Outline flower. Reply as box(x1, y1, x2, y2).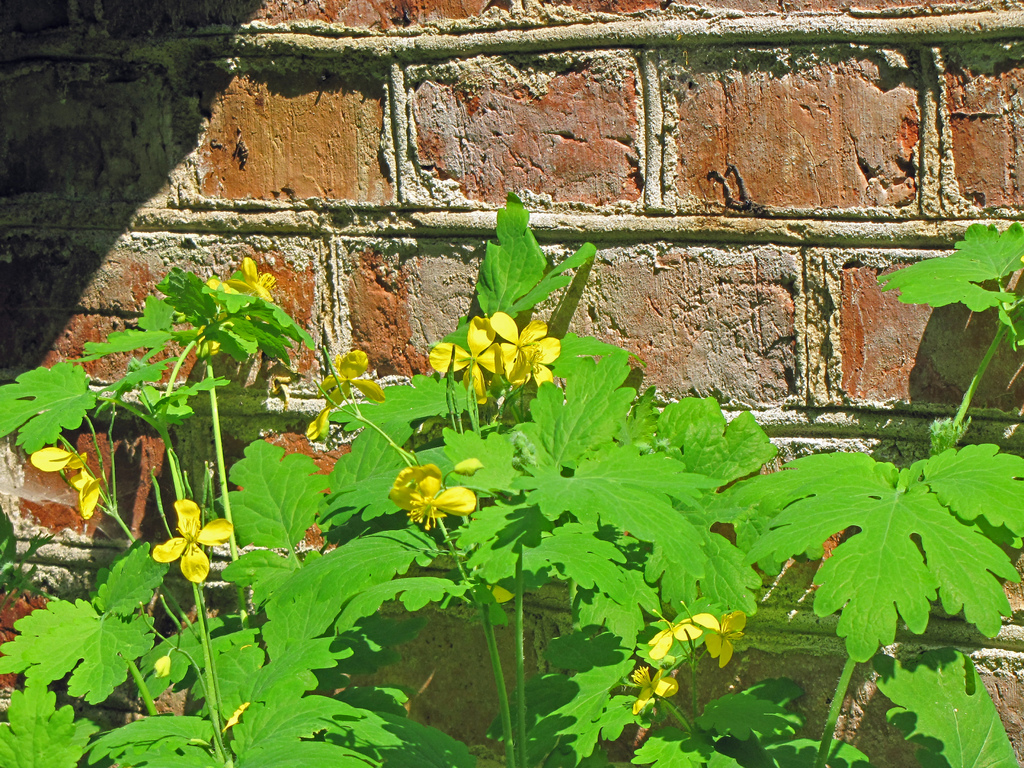
box(477, 304, 563, 388).
